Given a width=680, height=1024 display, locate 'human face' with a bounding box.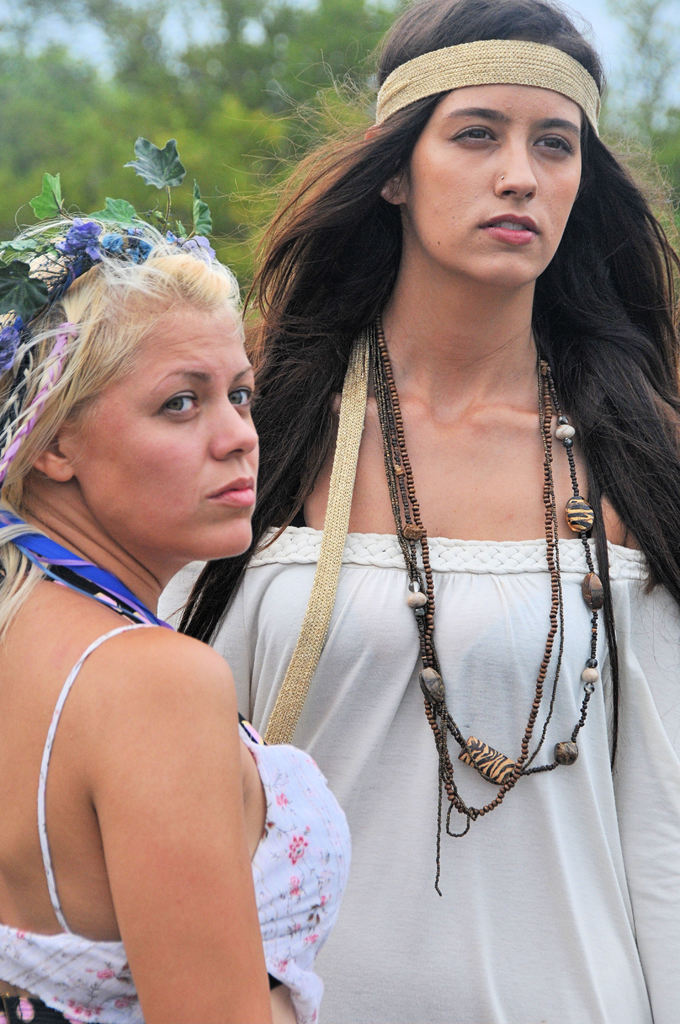
Located: (60, 311, 255, 556).
